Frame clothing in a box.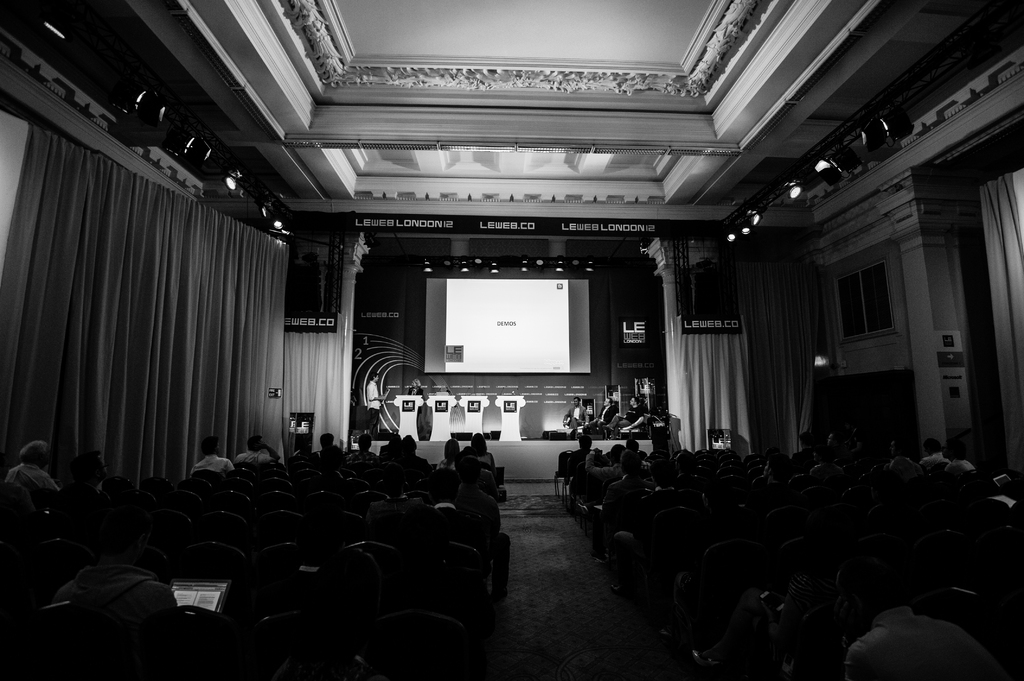
detection(563, 396, 587, 435).
